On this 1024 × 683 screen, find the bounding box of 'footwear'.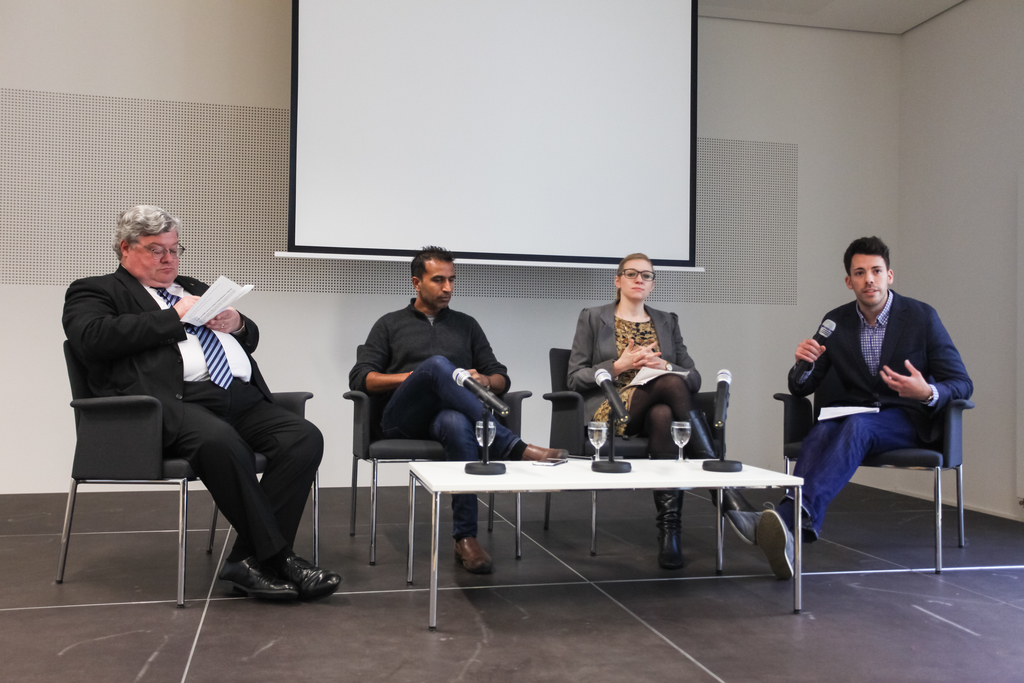
Bounding box: {"x1": 454, "y1": 528, "x2": 492, "y2": 574}.
